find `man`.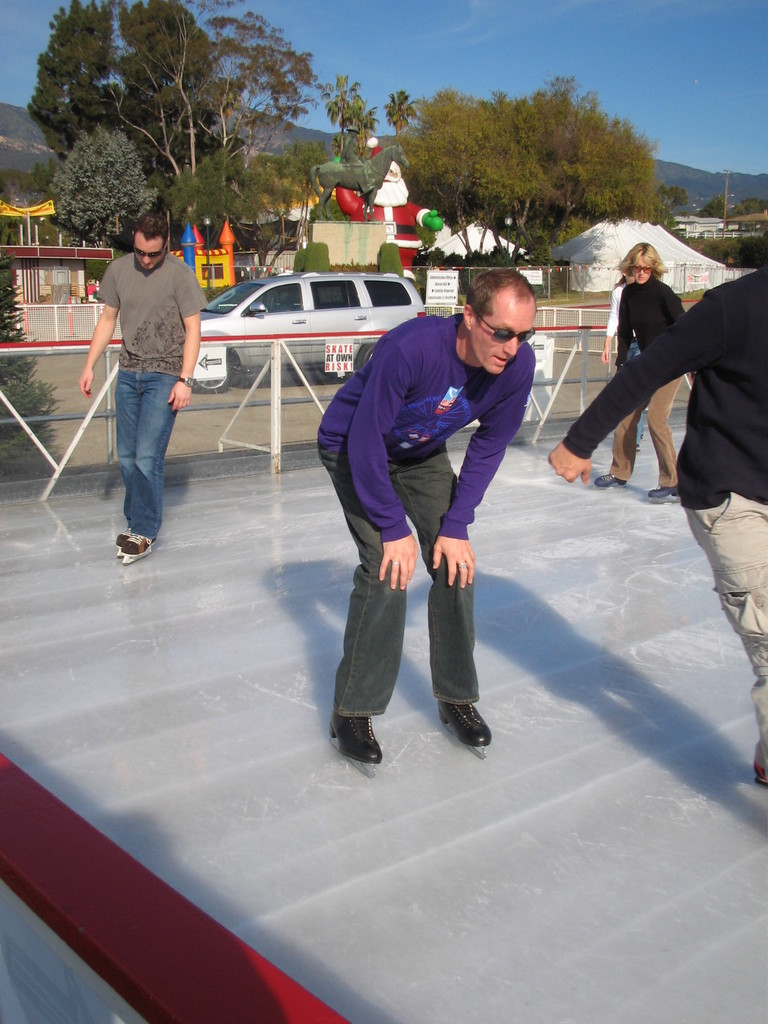
[left=547, top=260, right=767, bottom=780].
